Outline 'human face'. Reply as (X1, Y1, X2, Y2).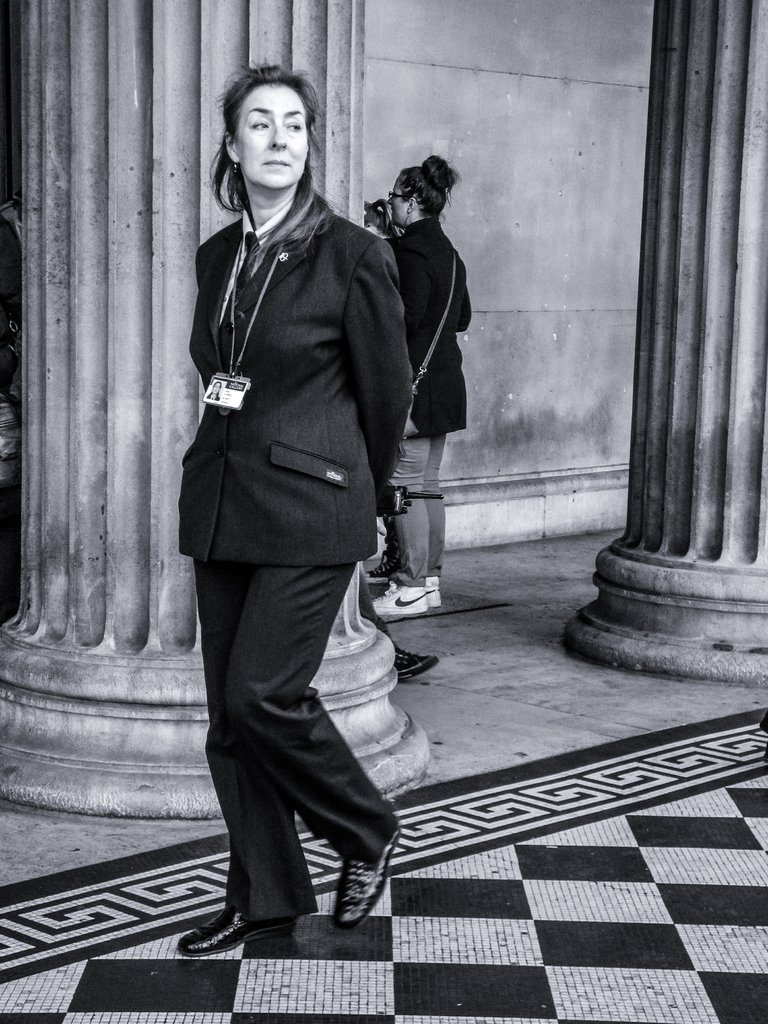
(237, 80, 304, 186).
